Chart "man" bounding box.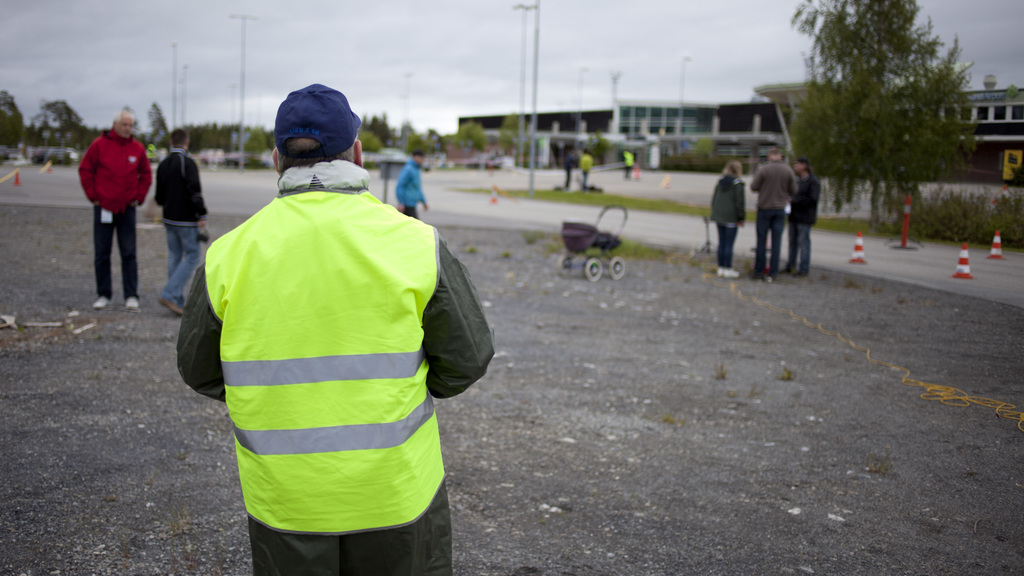
Charted: (154, 131, 211, 319).
